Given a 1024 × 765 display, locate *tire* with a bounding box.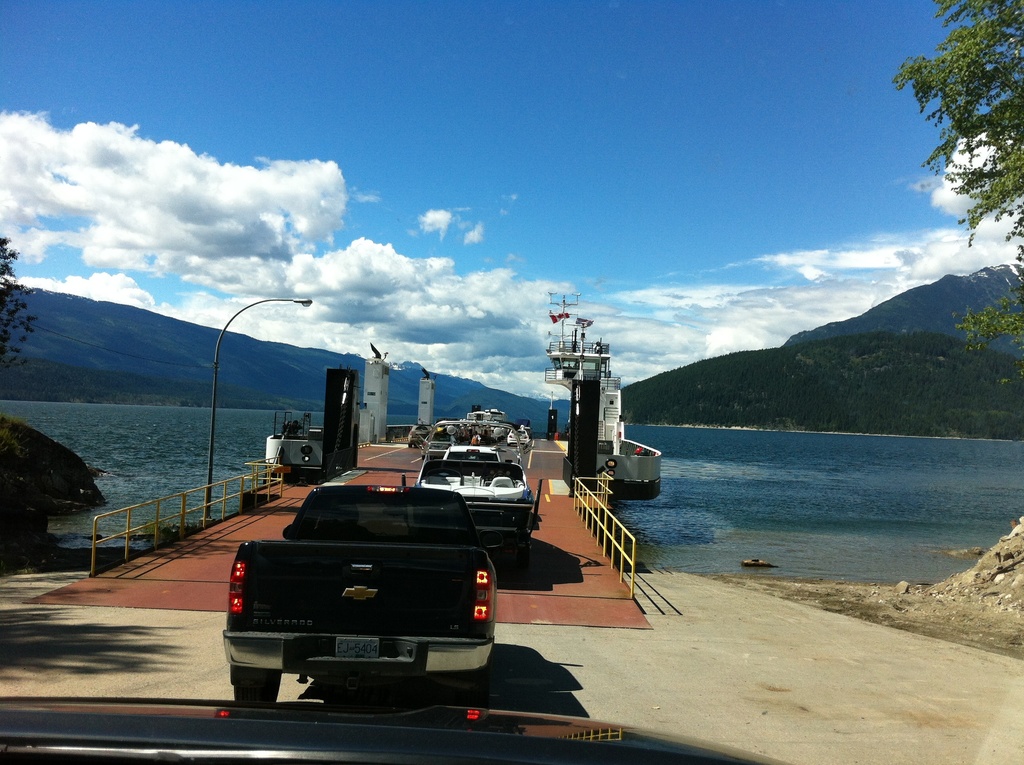
Located: 234:672:280:703.
